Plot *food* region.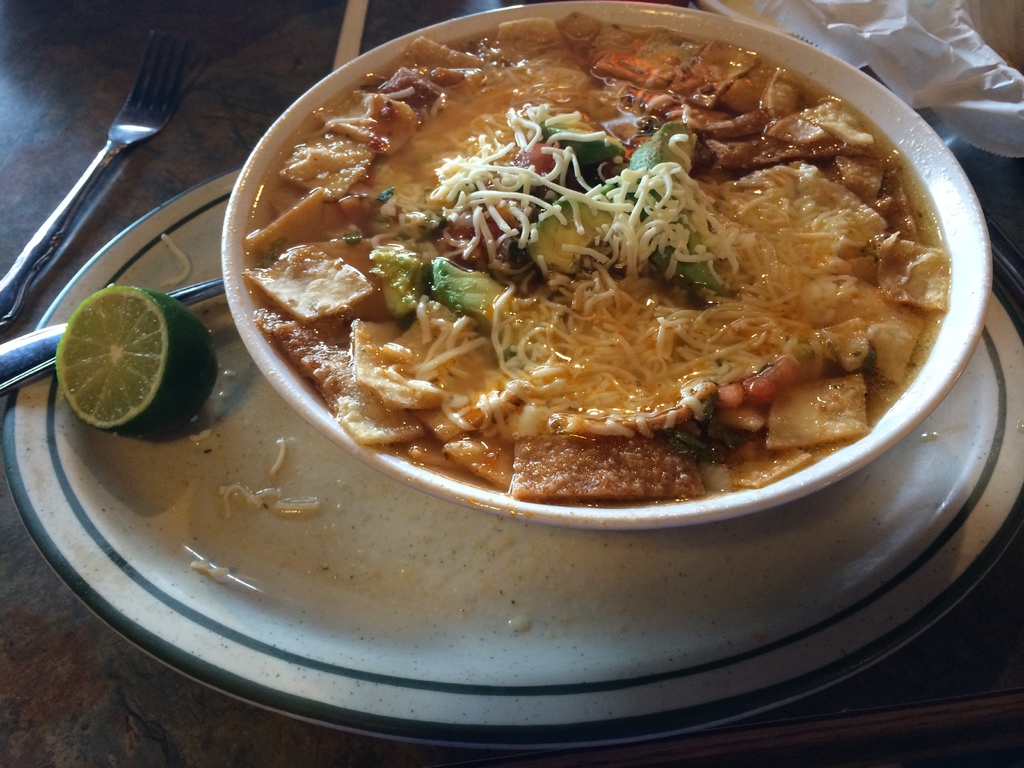
Plotted at pyautogui.locateOnScreen(252, 11, 952, 507).
